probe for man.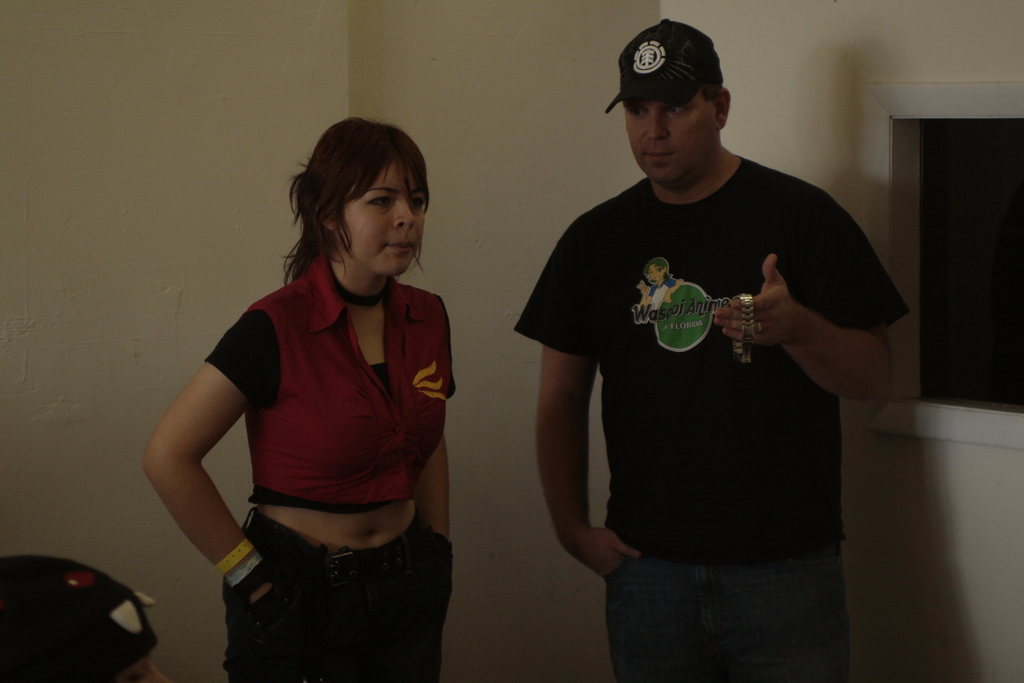
Probe result: [left=519, top=18, right=913, bottom=681].
